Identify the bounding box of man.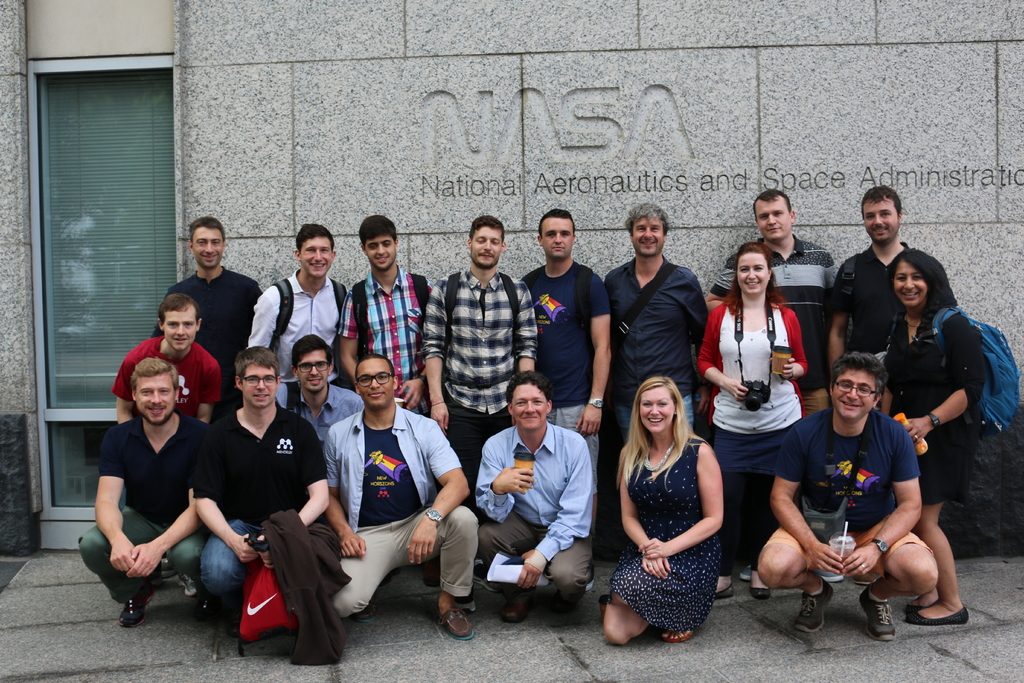
pyautogui.locateOnScreen(152, 215, 262, 411).
